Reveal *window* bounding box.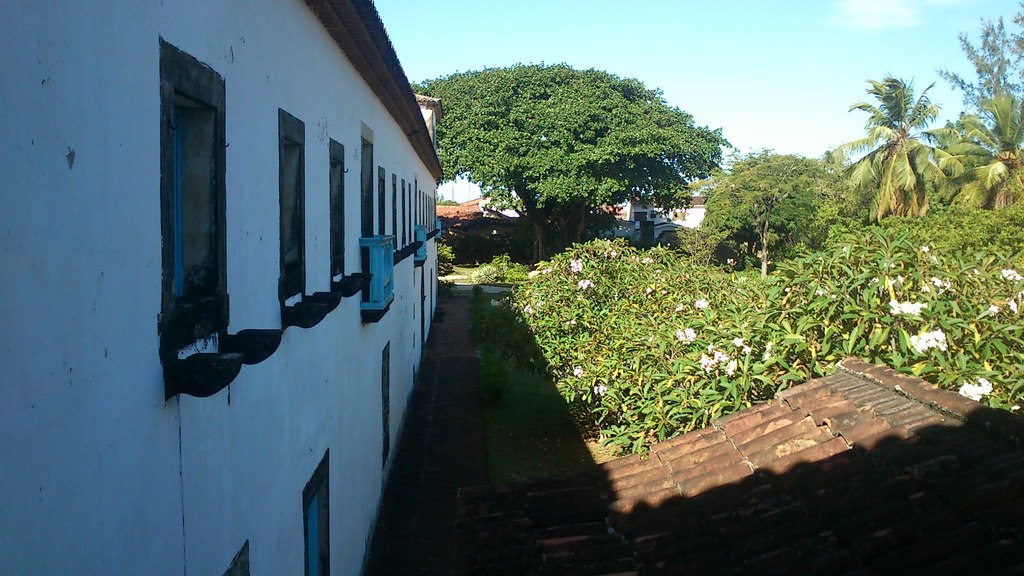
Revealed: detection(309, 464, 333, 575).
